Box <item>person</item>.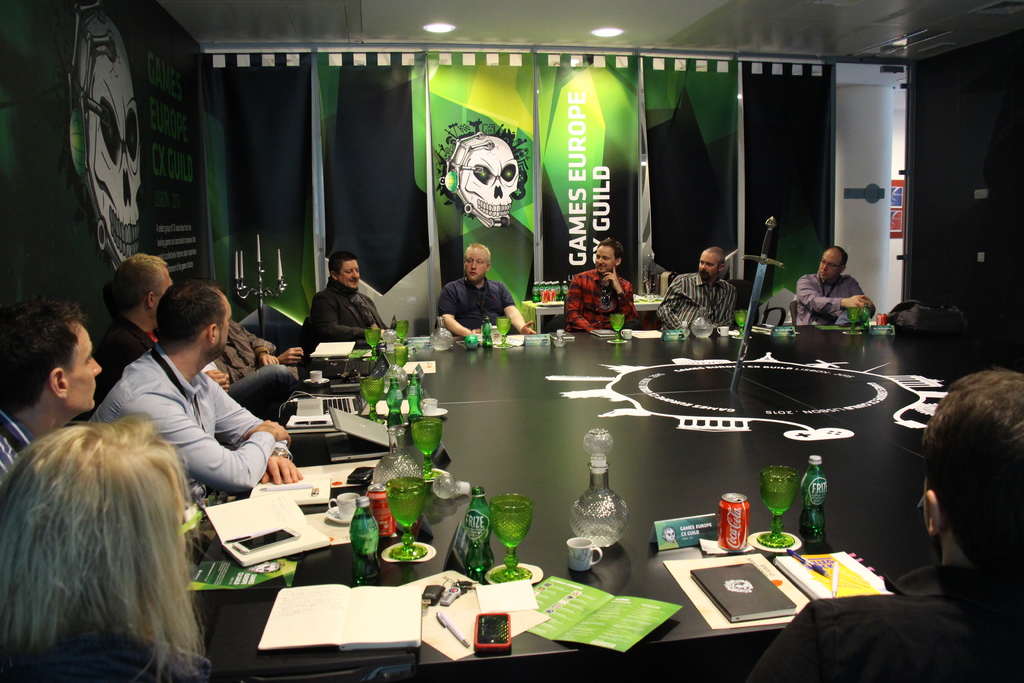
(x1=442, y1=238, x2=535, y2=338).
